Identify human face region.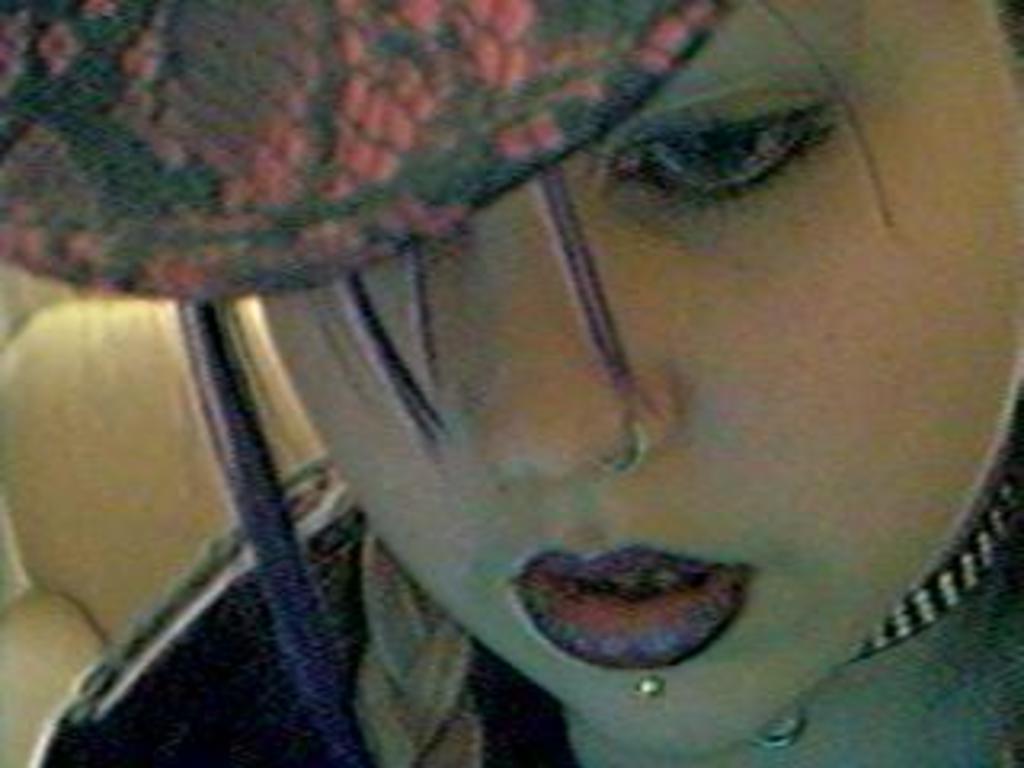
Region: (x1=259, y1=3, x2=1021, y2=762).
